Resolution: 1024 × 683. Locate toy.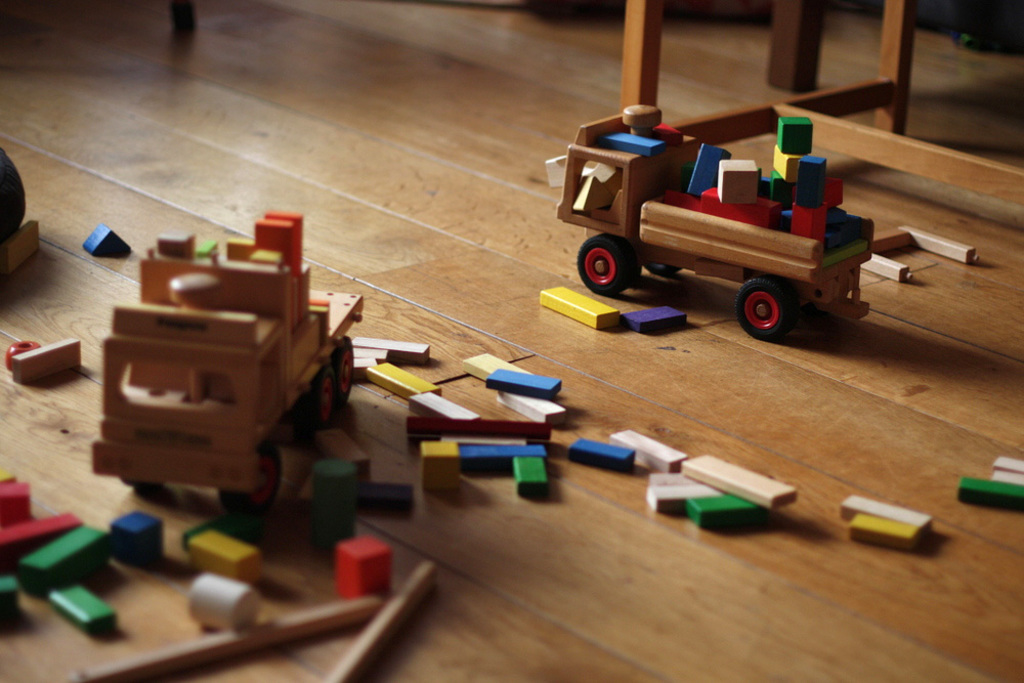
[110,508,154,562].
